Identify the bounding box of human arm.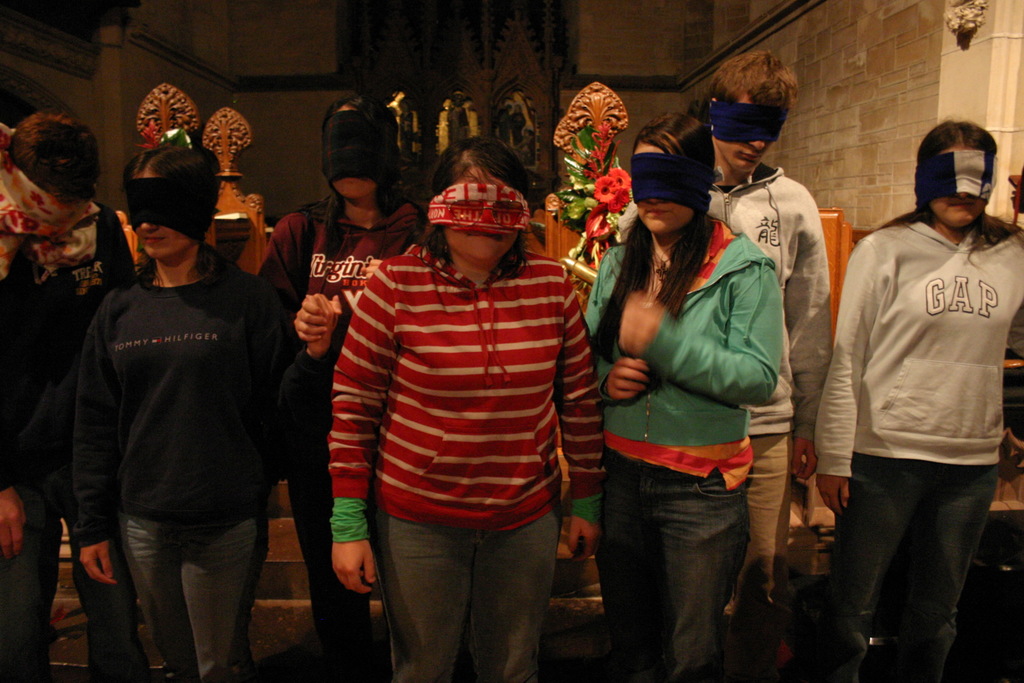
257,215,304,307.
